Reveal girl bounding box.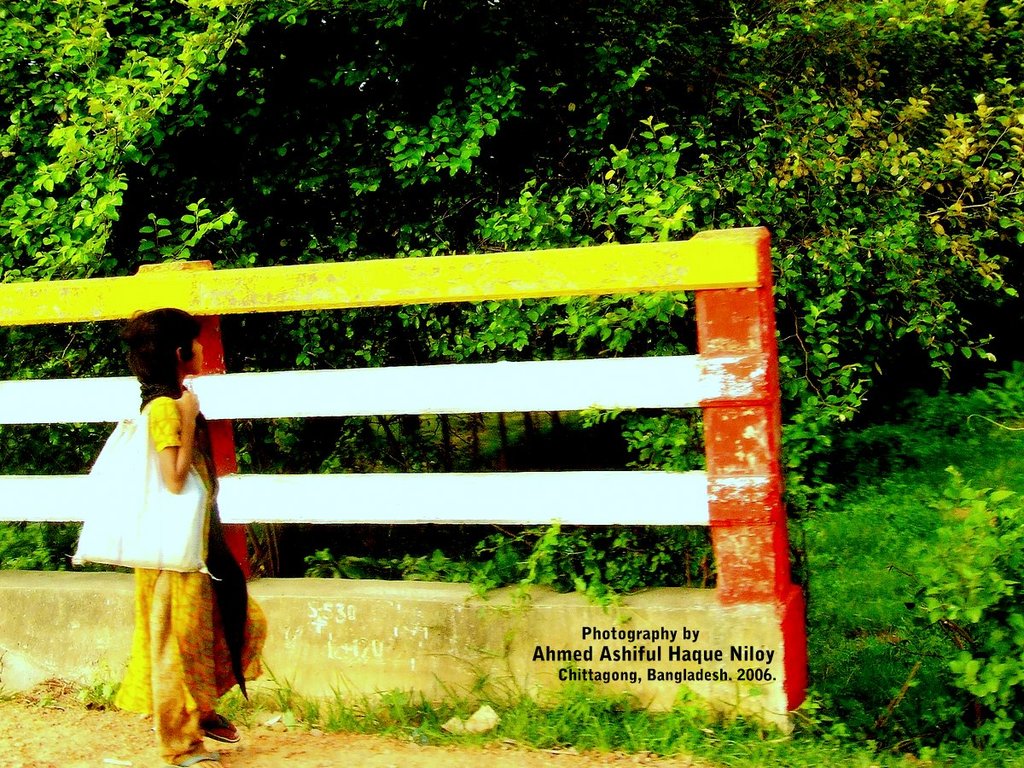
Revealed: box=[115, 307, 265, 767].
